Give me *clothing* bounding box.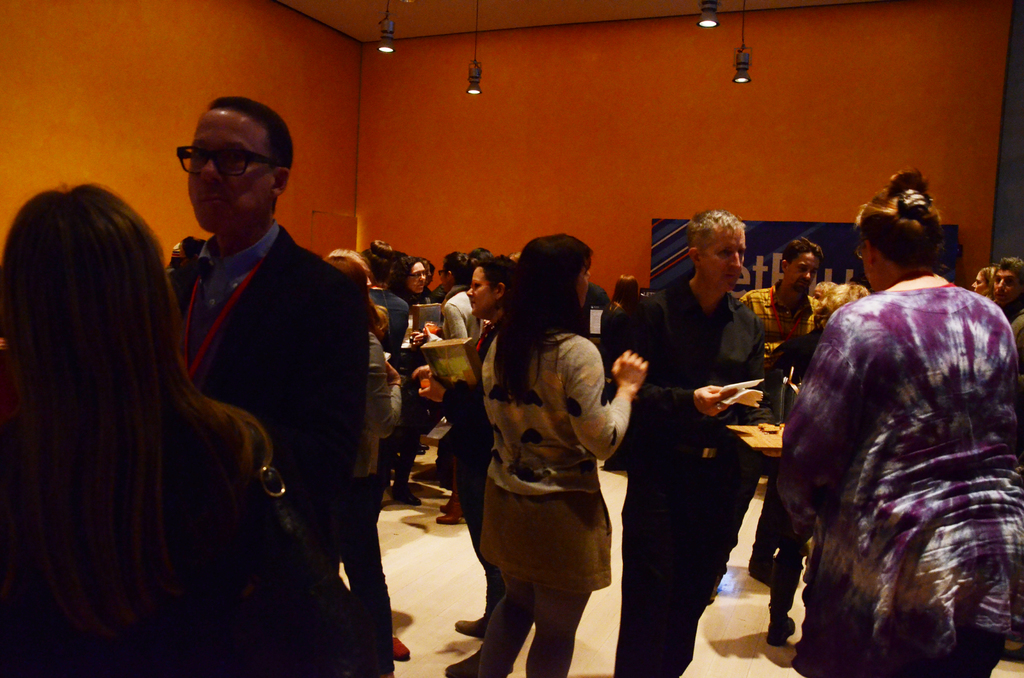
777/216/1020/672.
